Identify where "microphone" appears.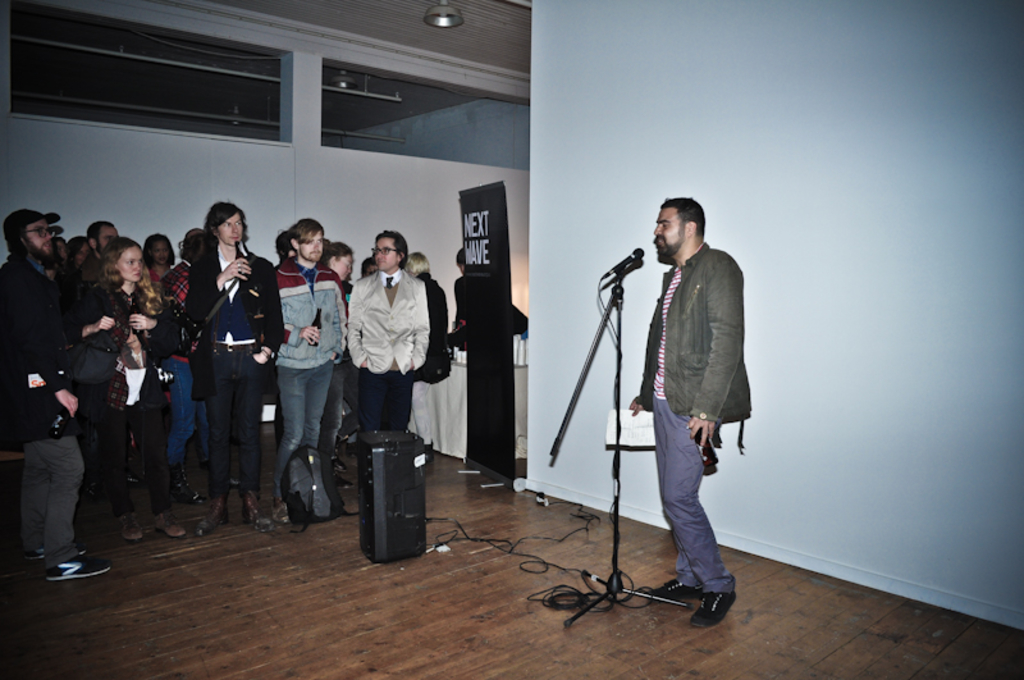
Appears at <bbox>600, 248, 646, 275</bbox>.
